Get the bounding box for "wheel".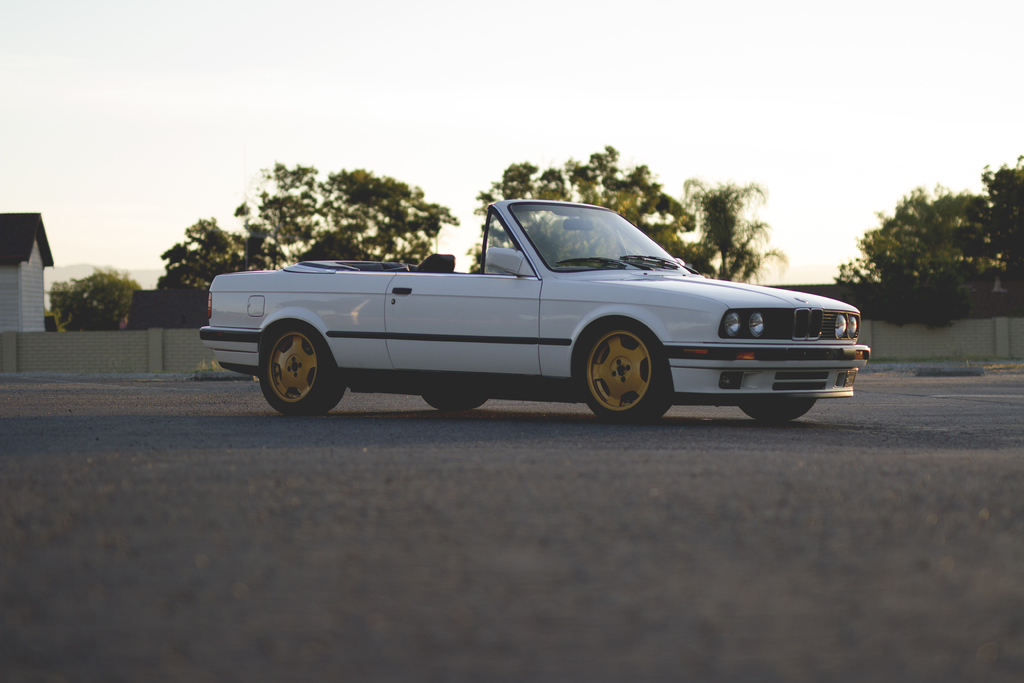
<box>738,398,815,421</box>.
